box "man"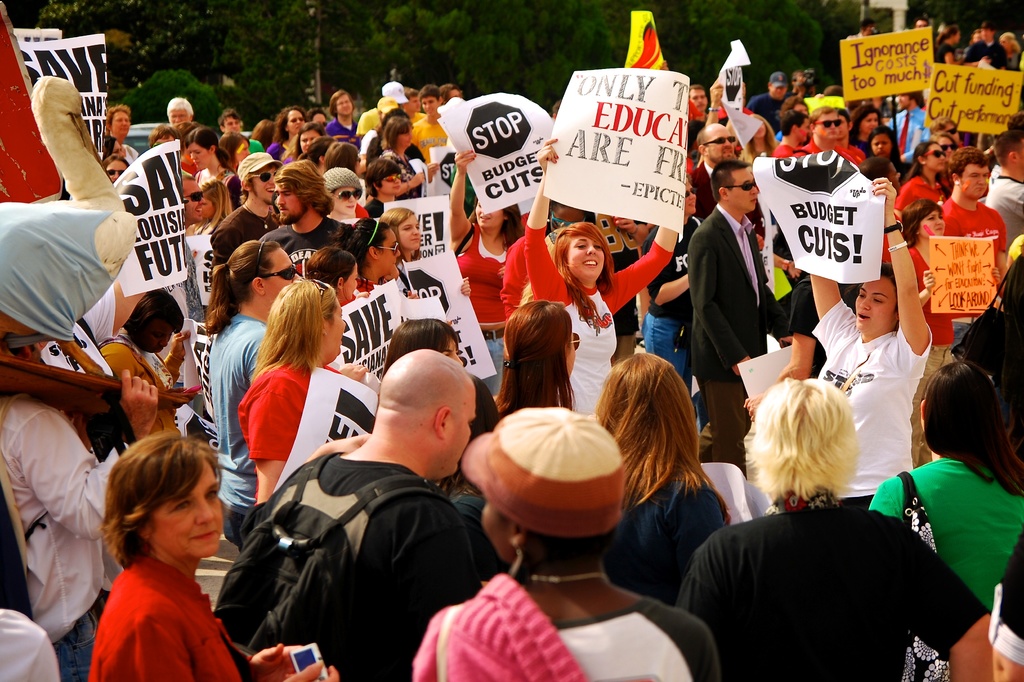
843:19:878:38
